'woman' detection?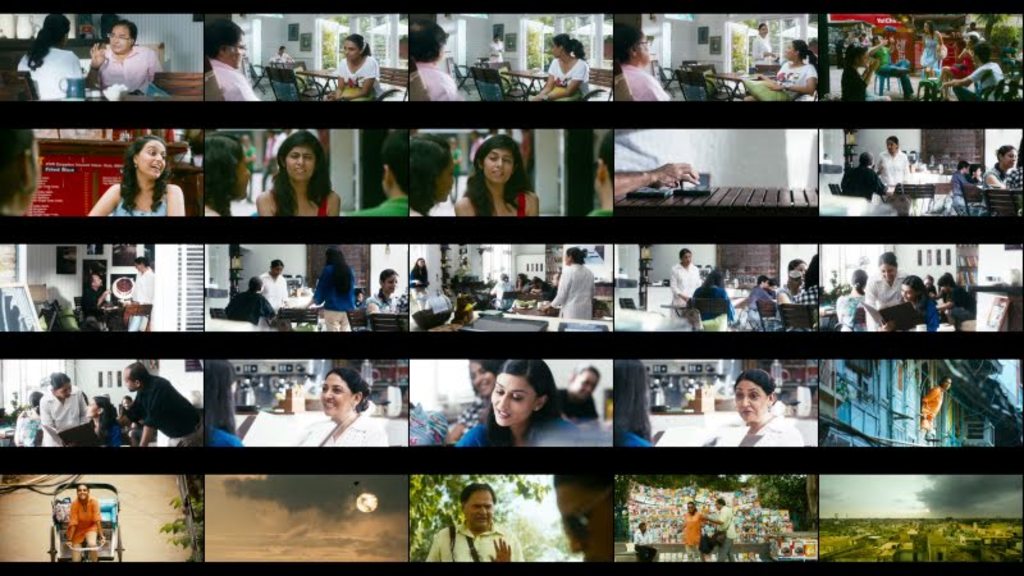
[449,362,579,453]
